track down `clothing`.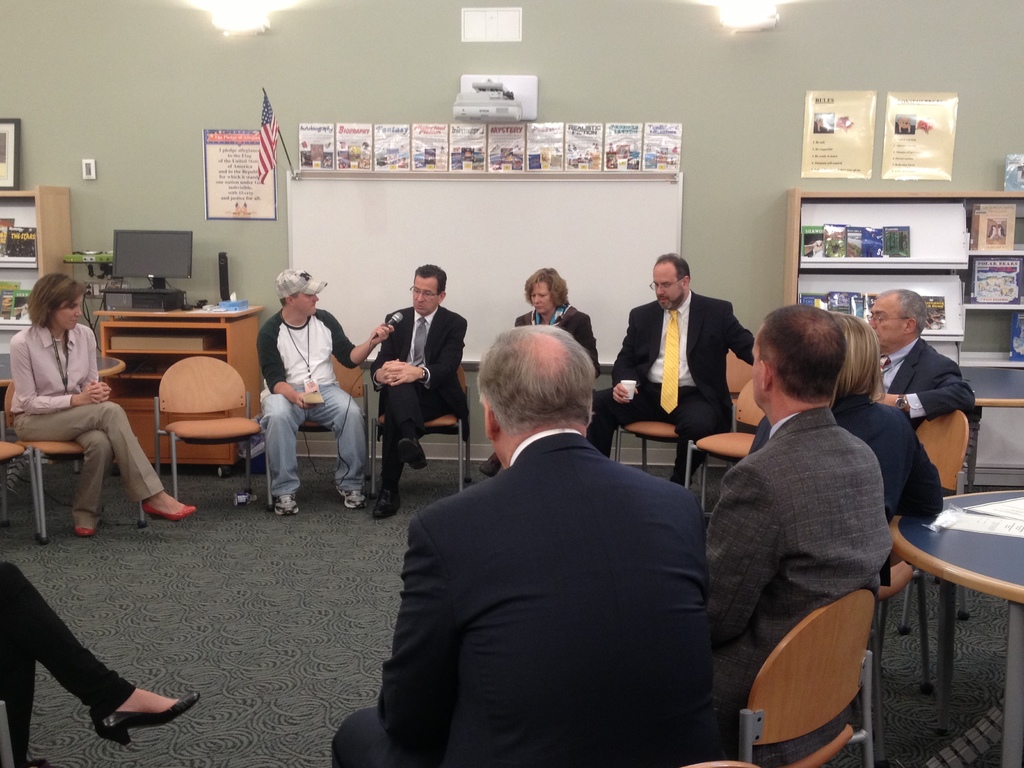
Tracked to 704 358 911 719.
